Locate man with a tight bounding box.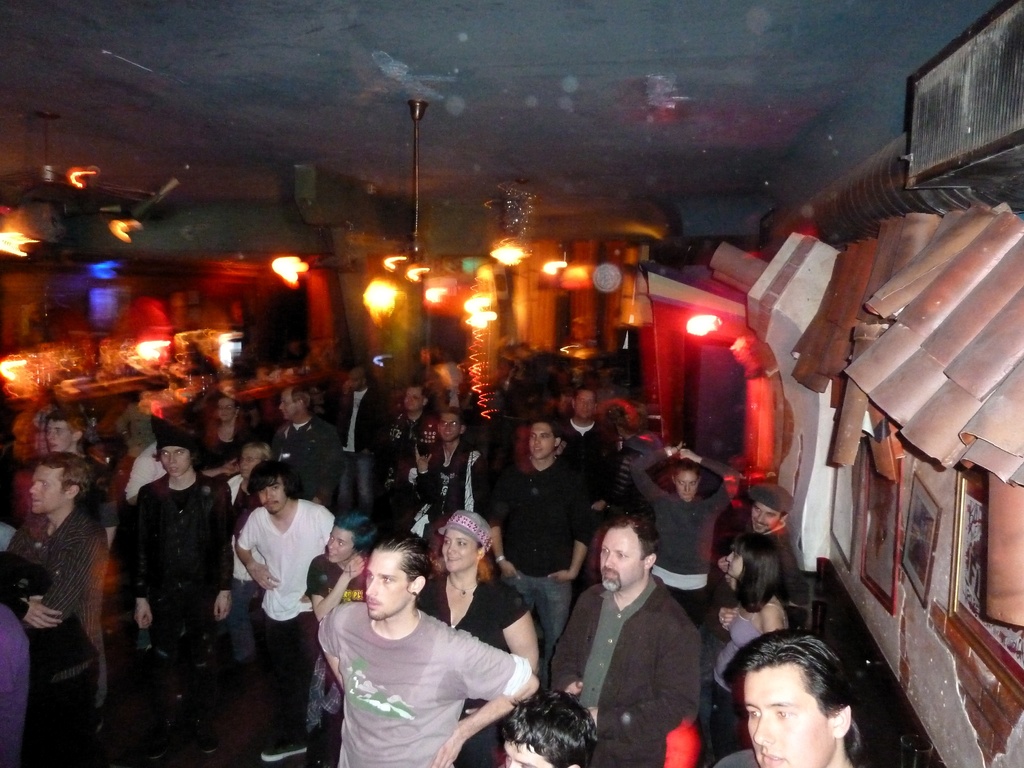
box=[42, 407, 90, 452].
